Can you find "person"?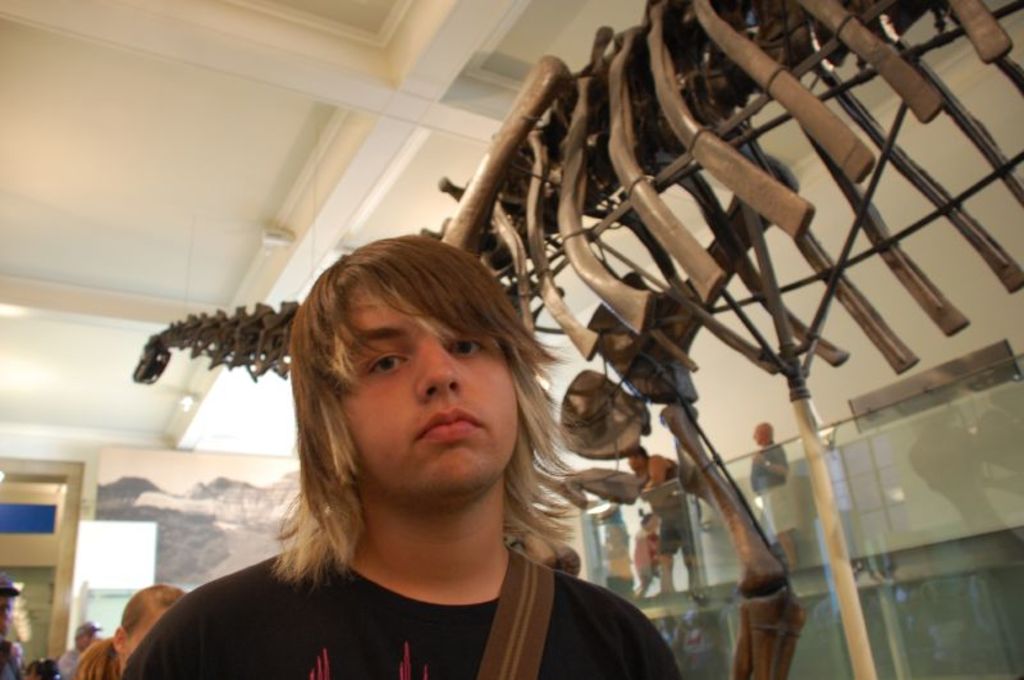
Yes, bounding box: x1=0 y1=572 x2=26 y2=679.
